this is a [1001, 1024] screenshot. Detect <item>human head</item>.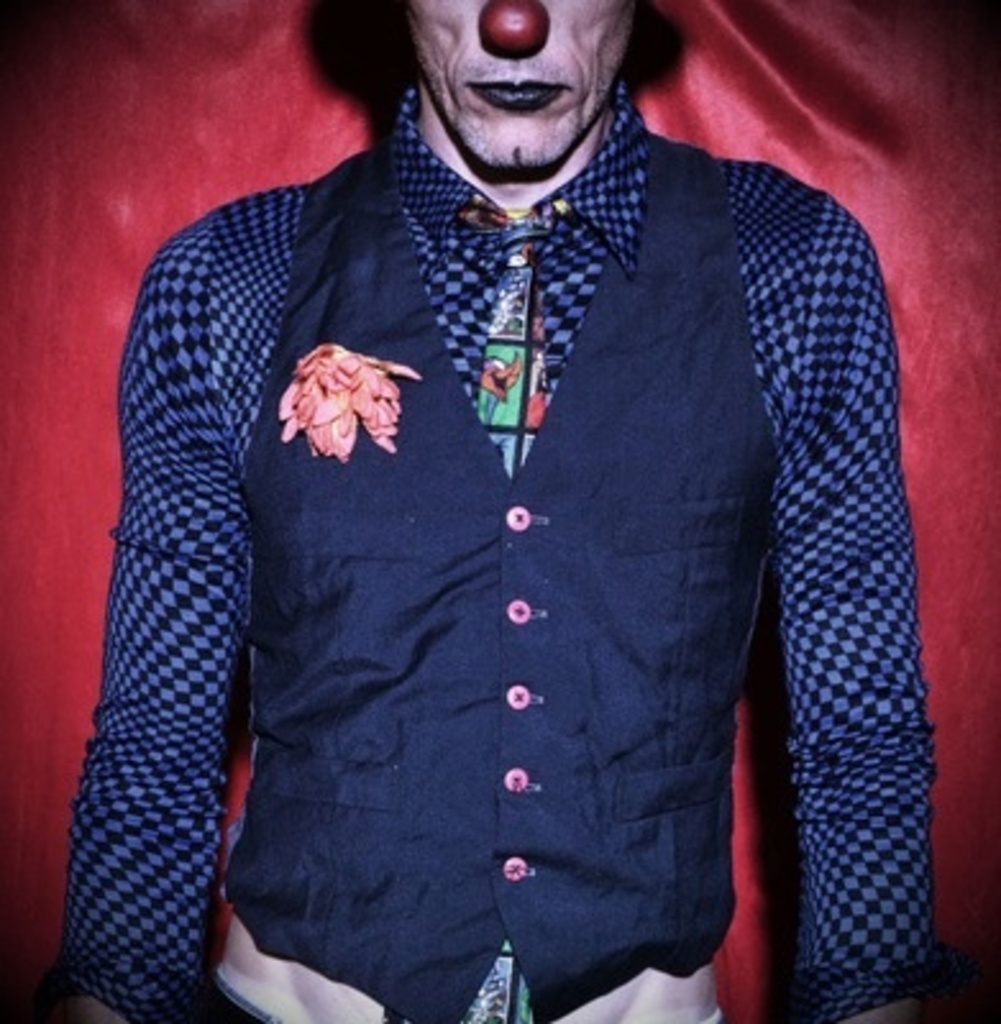
x1=371 y1=3 x2=661 y2=154.
